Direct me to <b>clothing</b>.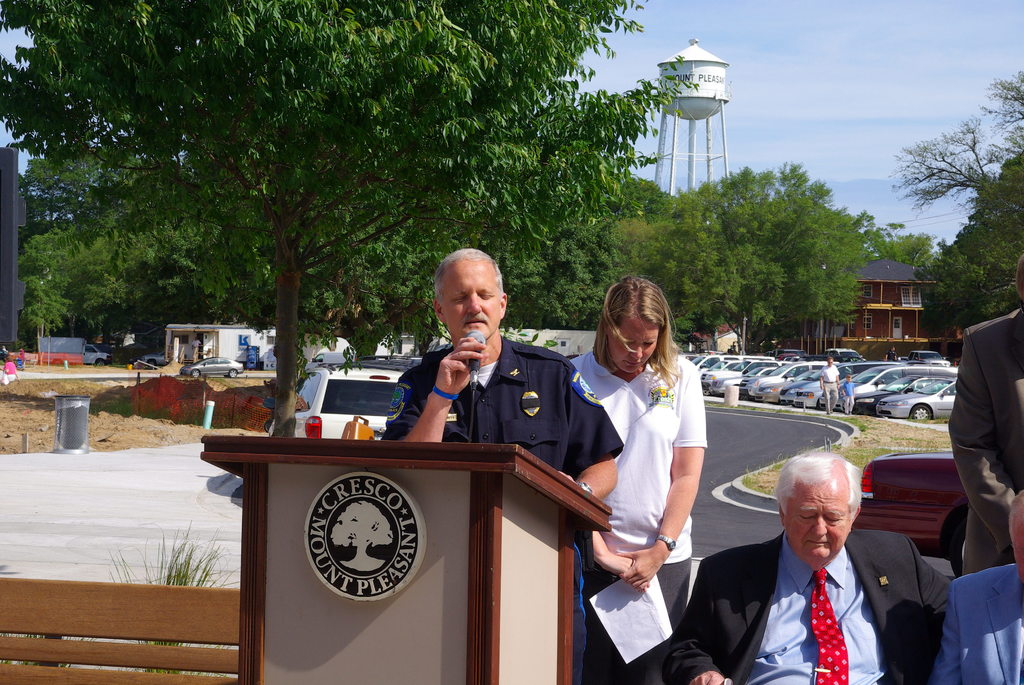
Direction: l=568, t=347, r=705, b=684.
